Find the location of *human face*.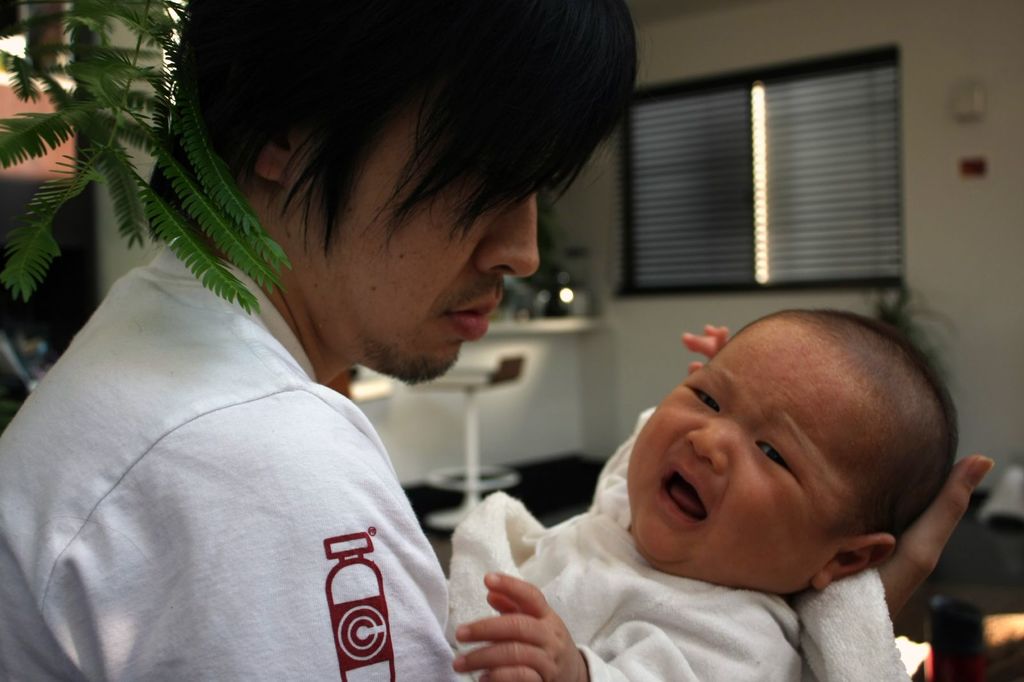
Location: <bbox>293, 103, 541, 377</bbox>.
